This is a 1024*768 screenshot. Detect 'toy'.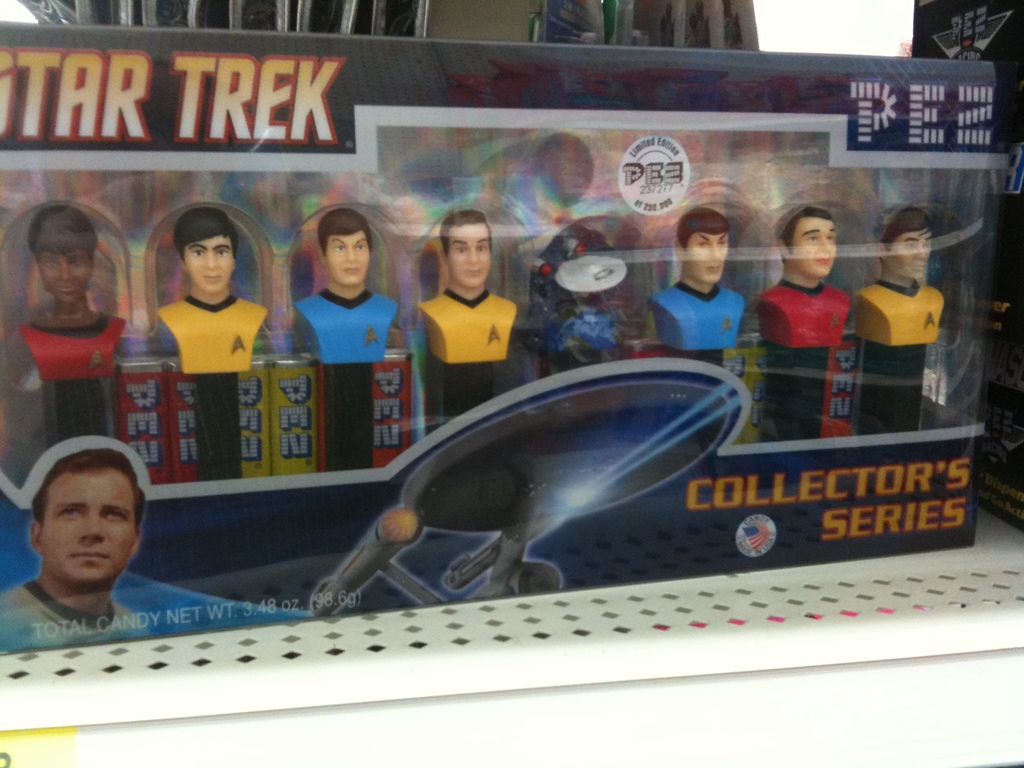
crop(652, 206, 760, 442).
